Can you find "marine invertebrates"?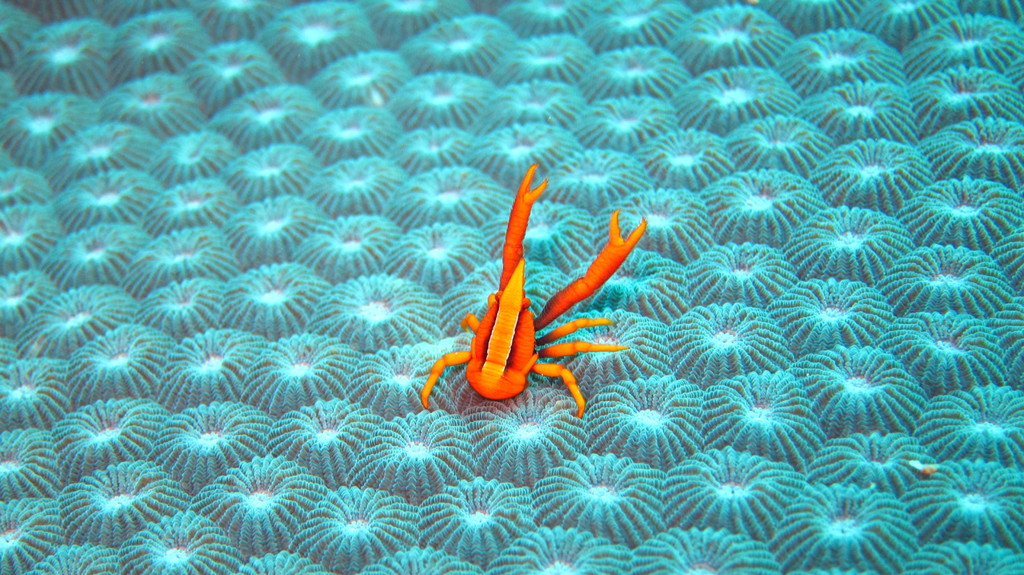
Yes, bounding box: {"x1": 289, "y1": 476, "x2": 434, "y2": 572}.
